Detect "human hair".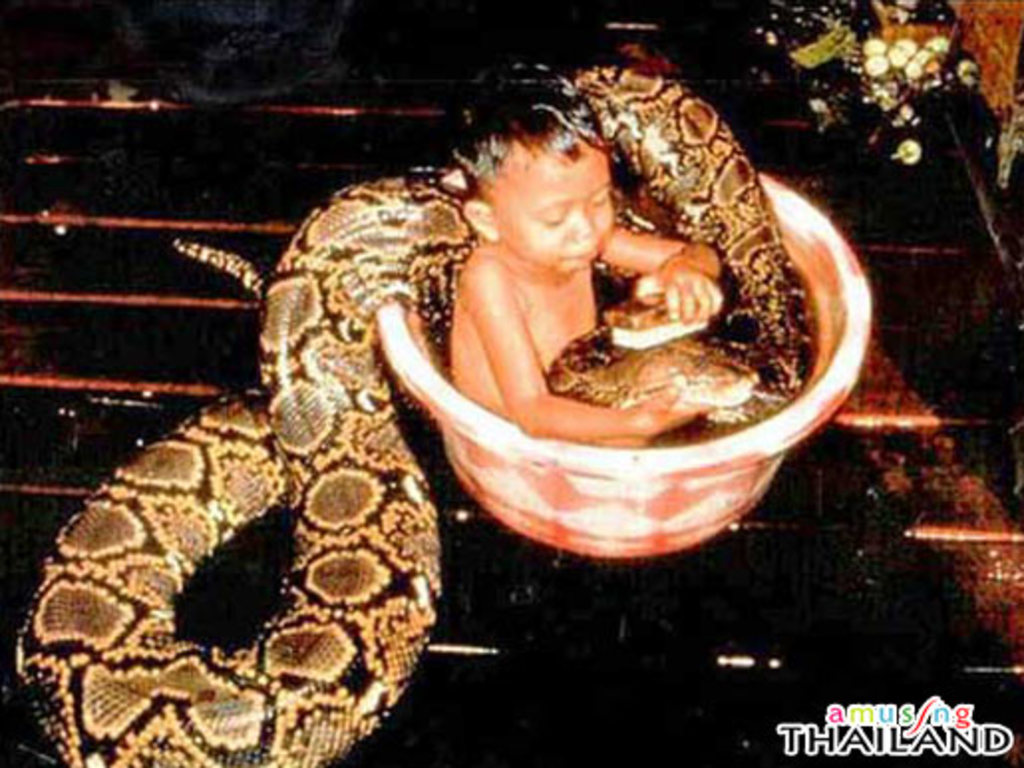
Detected at crop(429, 56, 616, 199).
